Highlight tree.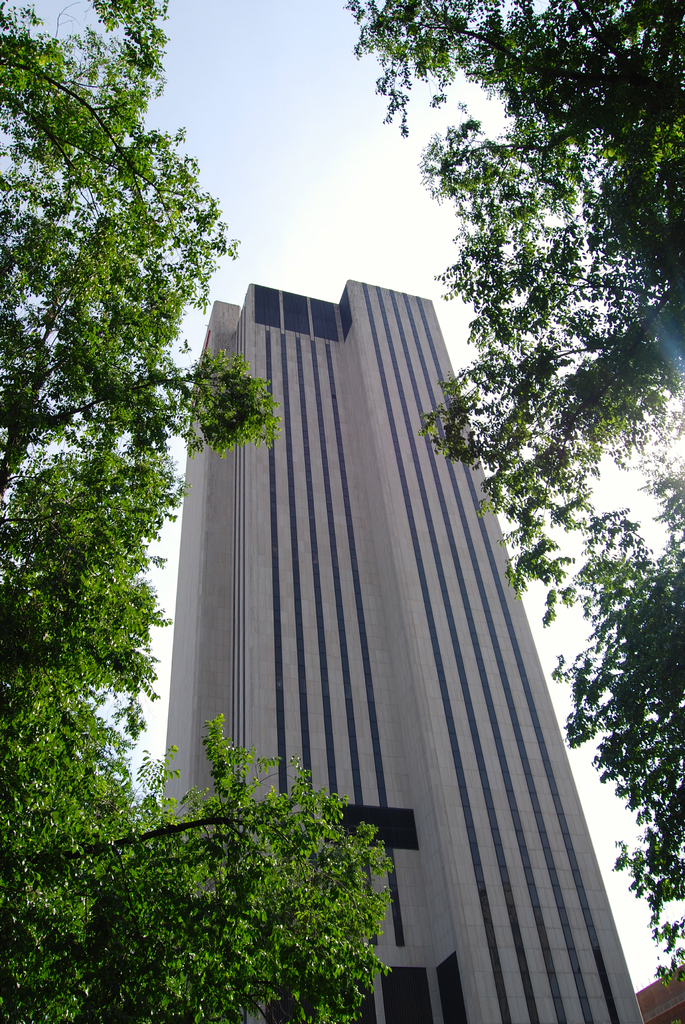
Highlighted region: box(0, 0, 391, 1023).
